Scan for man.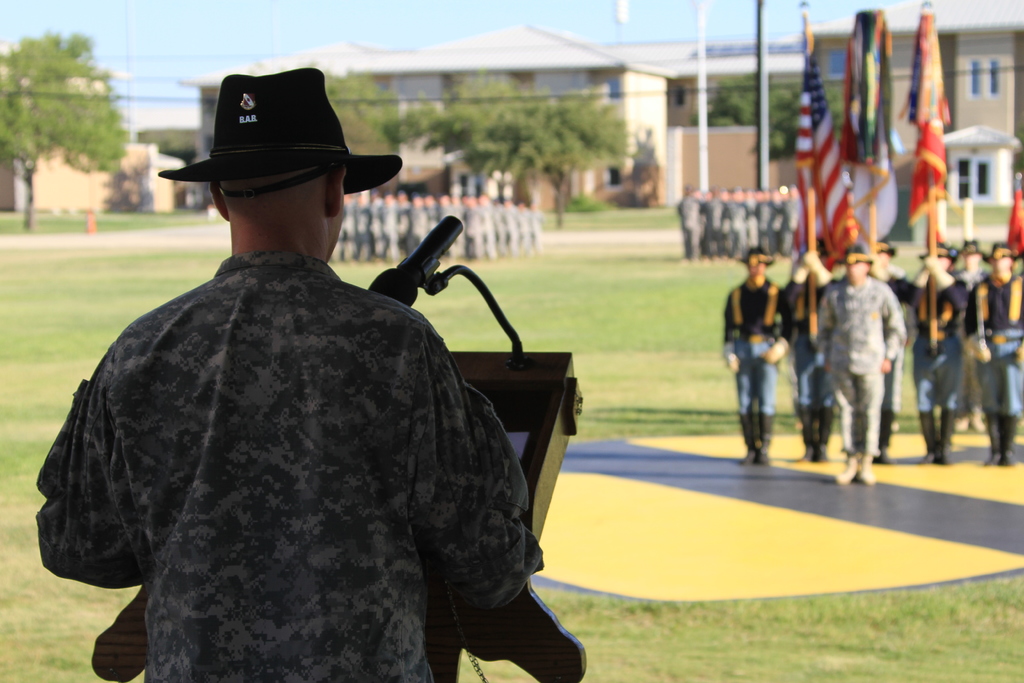
Scan result: (left=979, top=241, right=1023, bottom=467).
